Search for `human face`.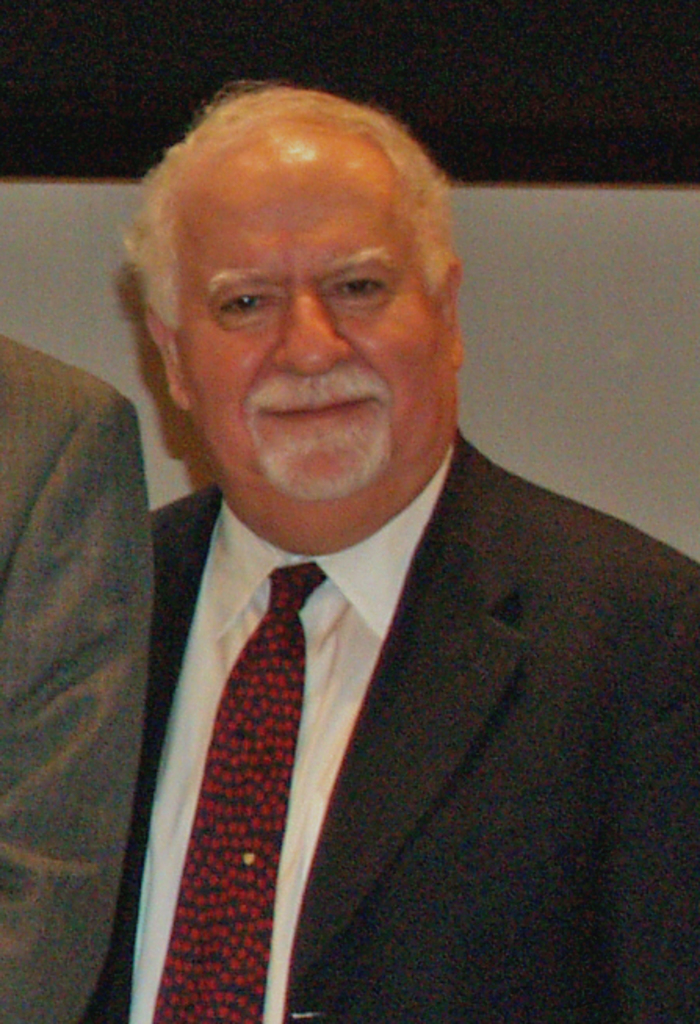
Found at [left=197, top=133, right=429, bottom=506].
